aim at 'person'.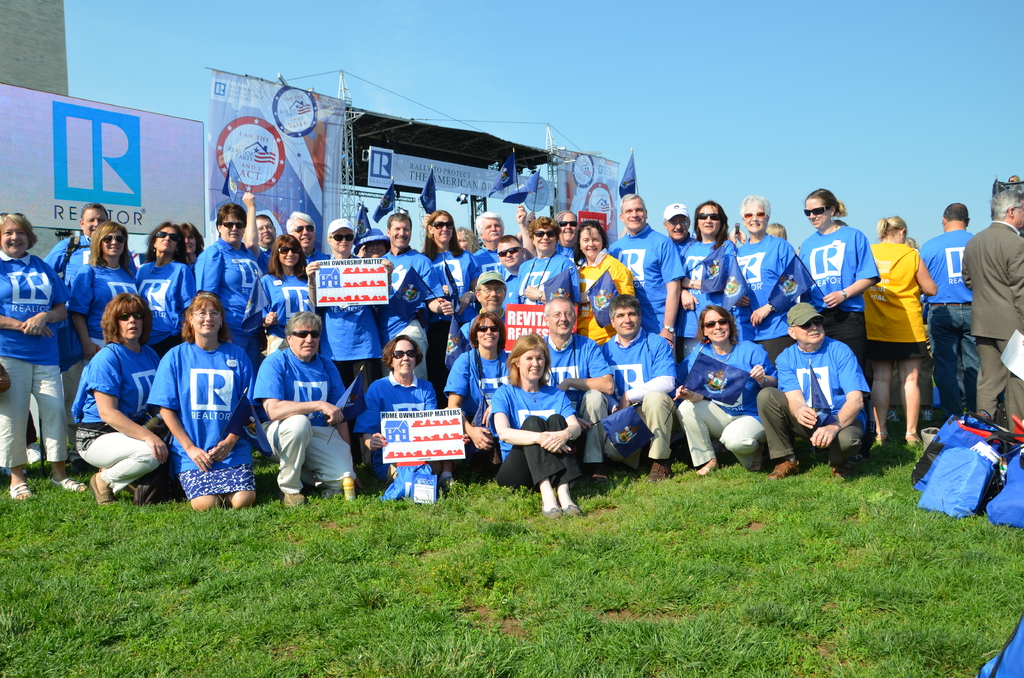
Aimed at box(67, 216, 138, 371).
